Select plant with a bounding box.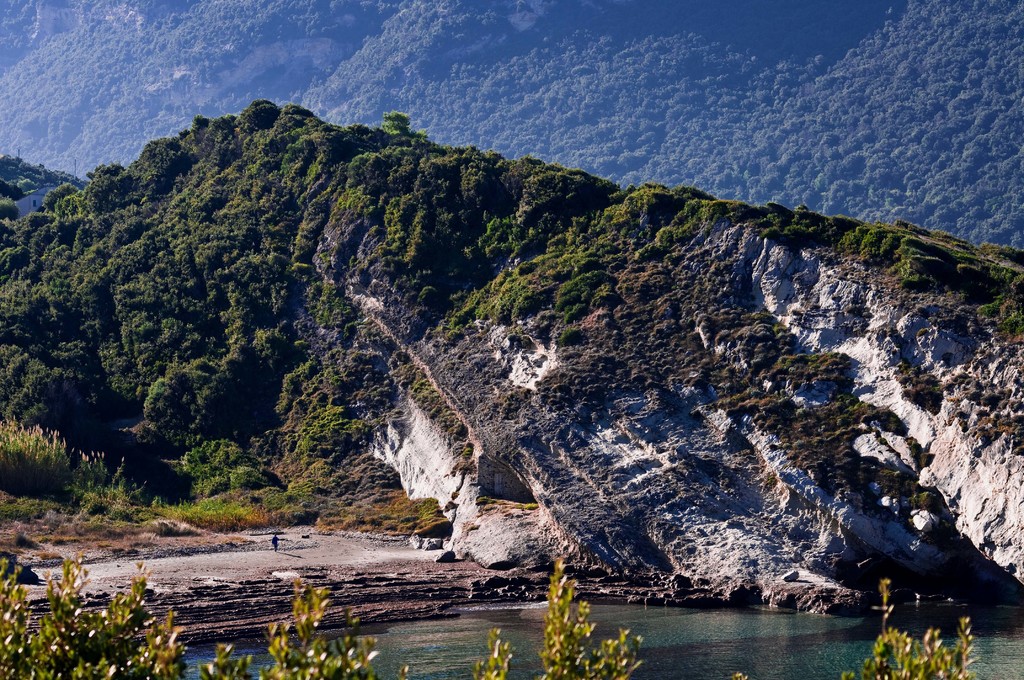
region(0, 555, 186, 679).
